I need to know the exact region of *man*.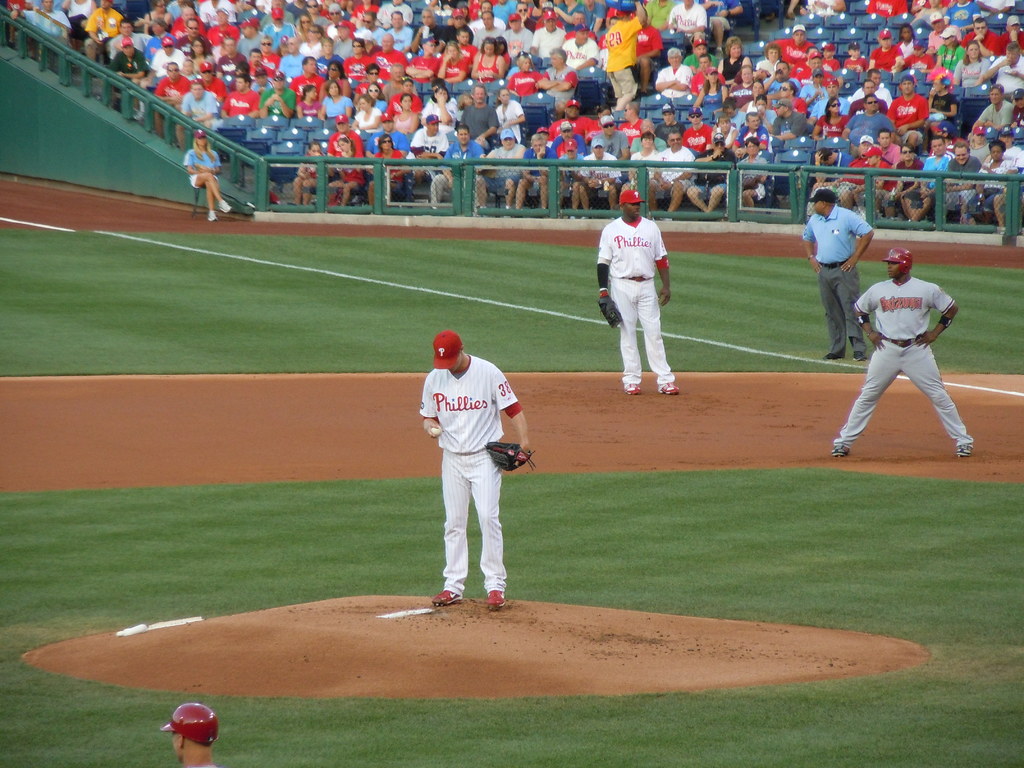
Region: rect(374, 31, 410, 77).
